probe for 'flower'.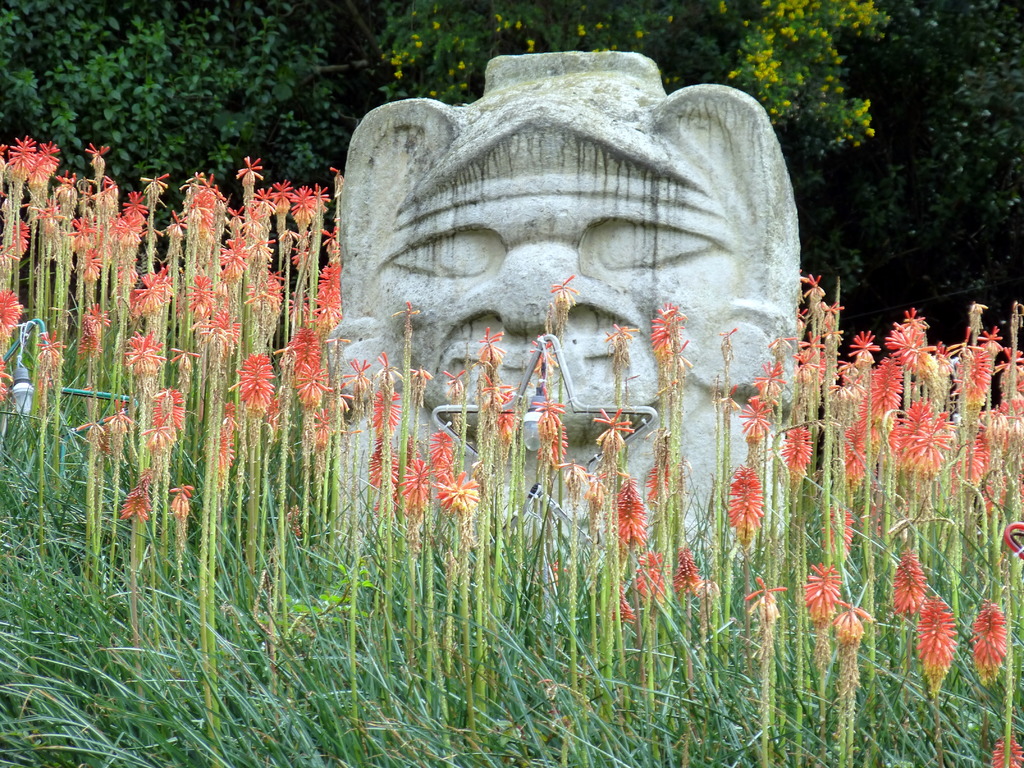
Probe result: x1=993 y1=729 x2=1023 y2=767.
